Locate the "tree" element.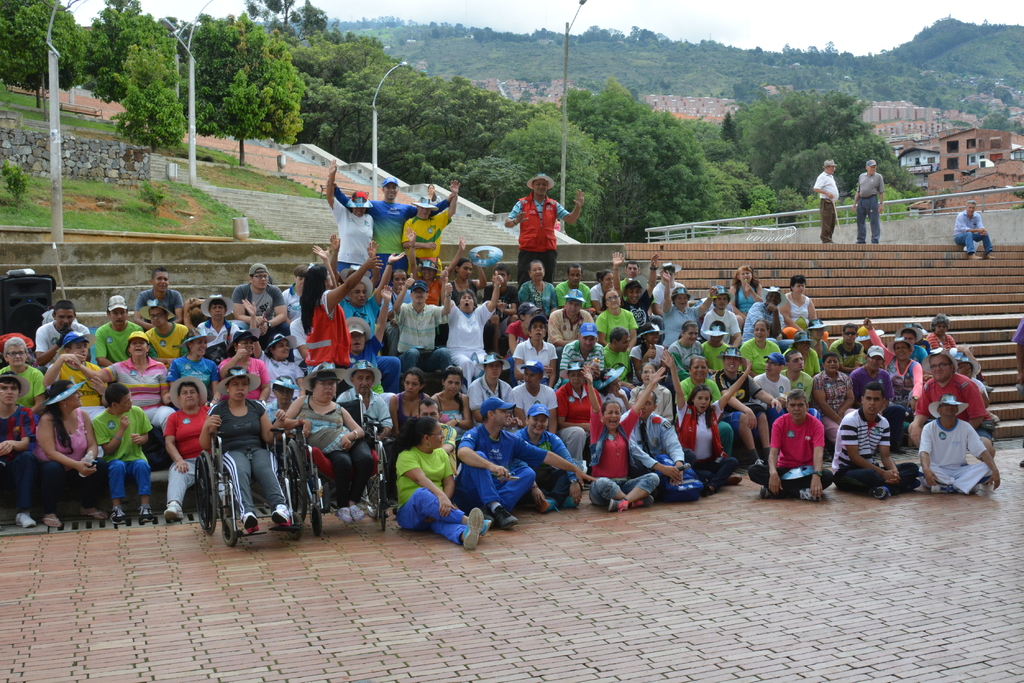
Element bbox: box(996, 85, 1018, 100).
